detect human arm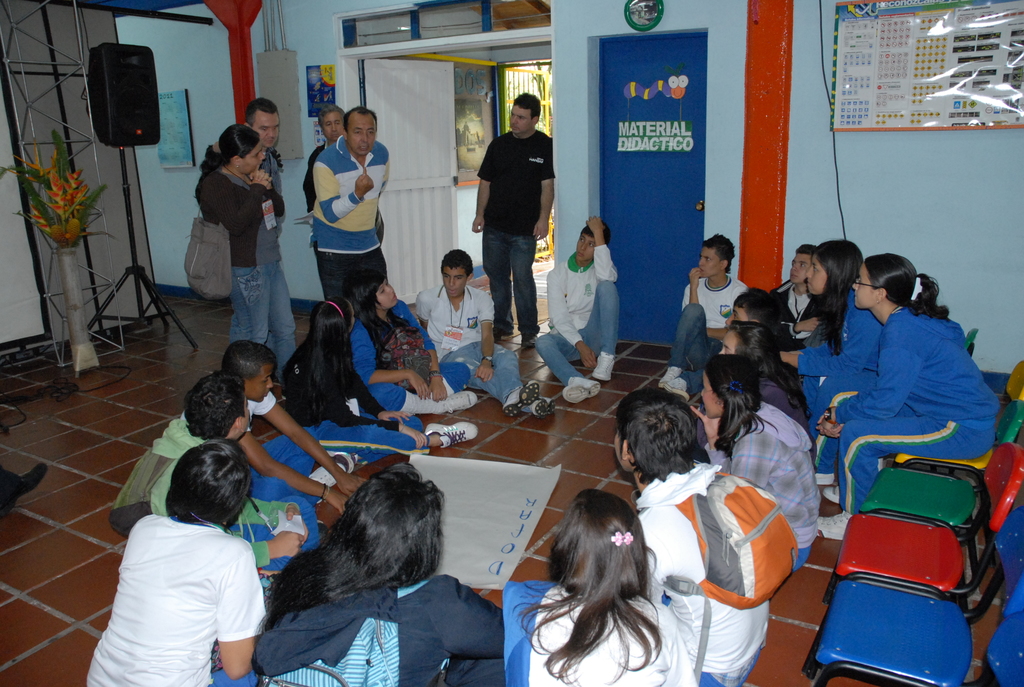
detection(202, 168, 264, 249)
